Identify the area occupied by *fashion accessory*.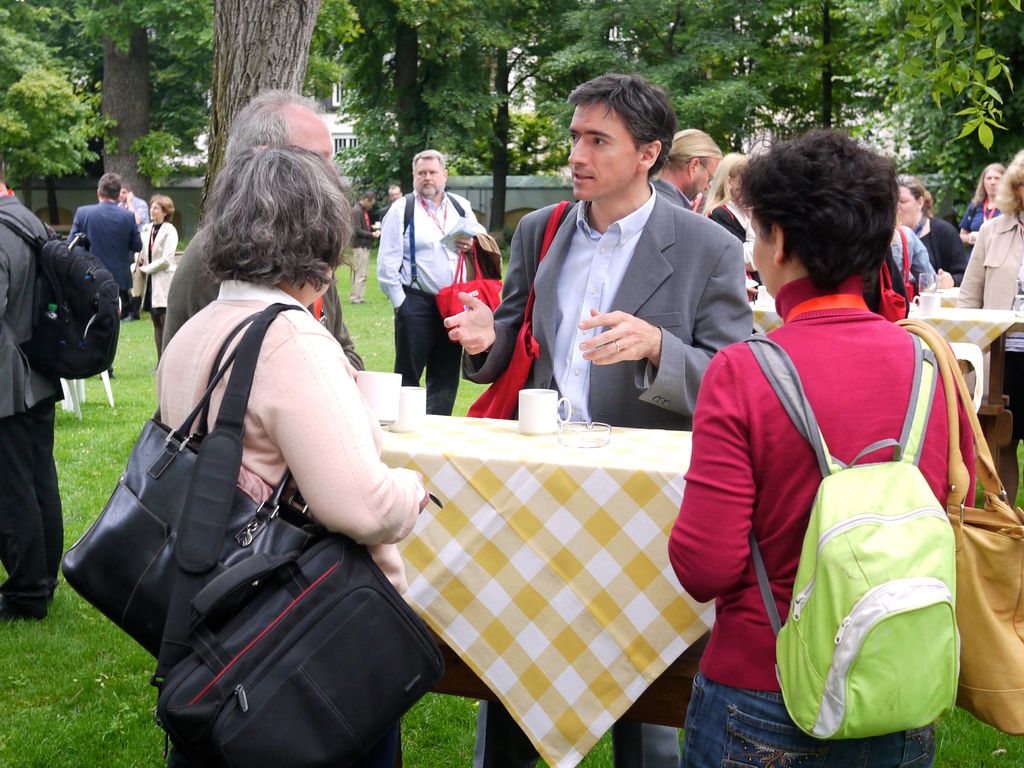
Area: BBox(152, 298, 443, 767).
